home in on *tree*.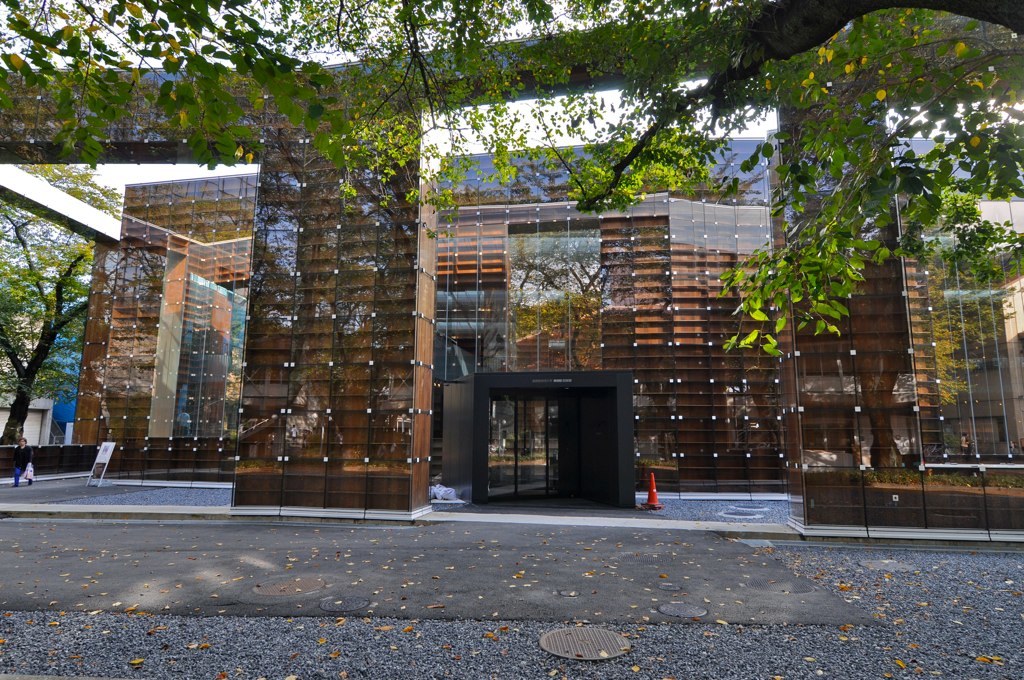
Homed in at select_region(0, 0, 1023, 357).
